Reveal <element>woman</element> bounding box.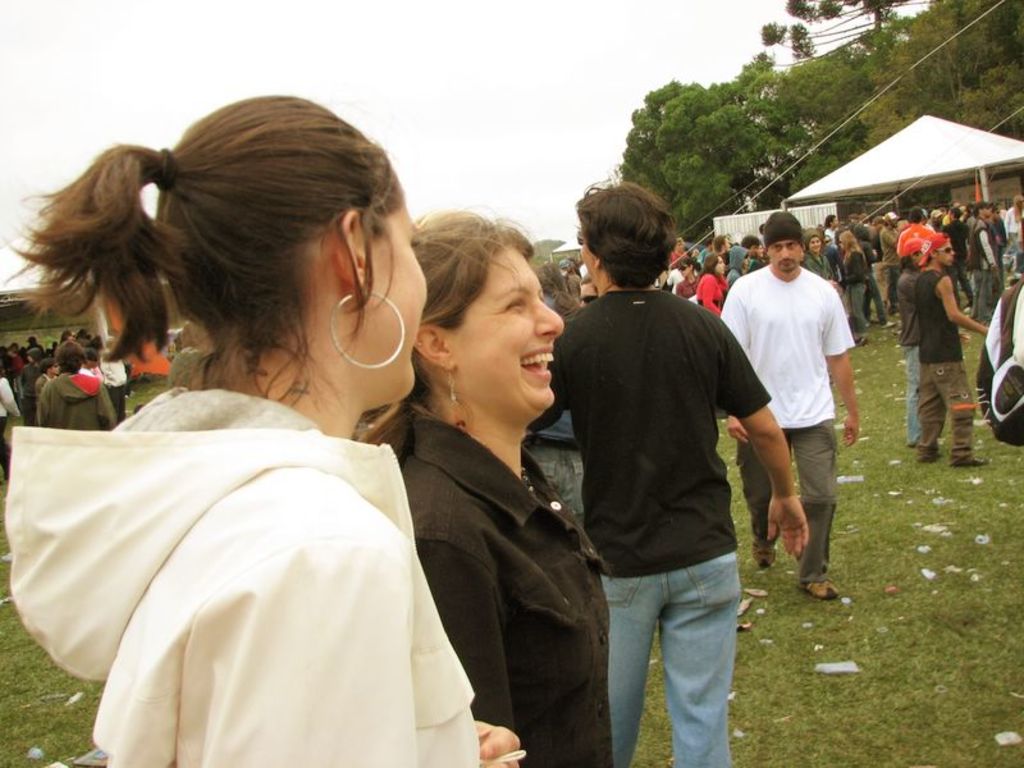
Revealed: select_region(677, 256, 699, 300).
